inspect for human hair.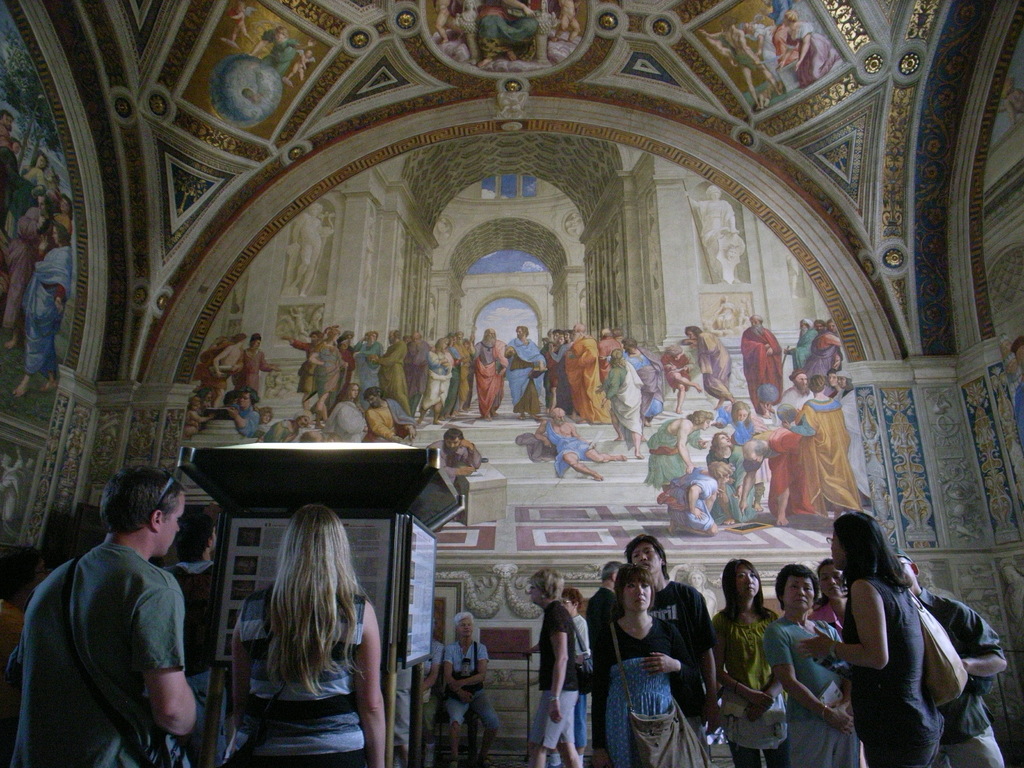
Inspection: locate(260, 500, 375, 702).
